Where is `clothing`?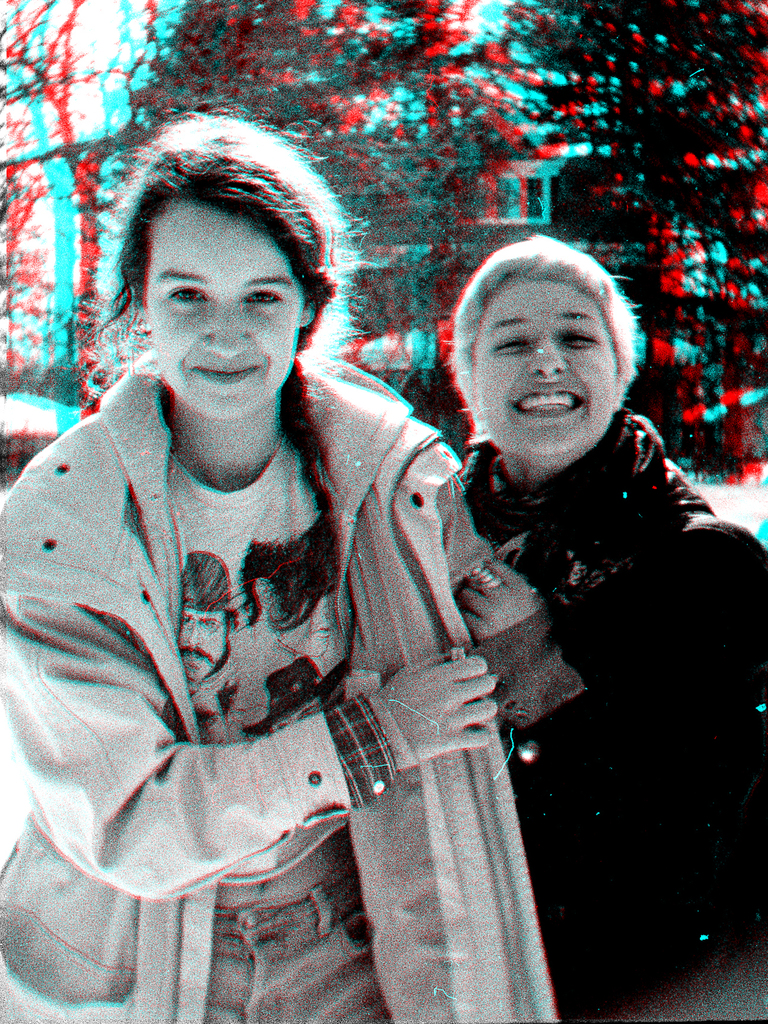
detection(437, 418, 767, 1023).
